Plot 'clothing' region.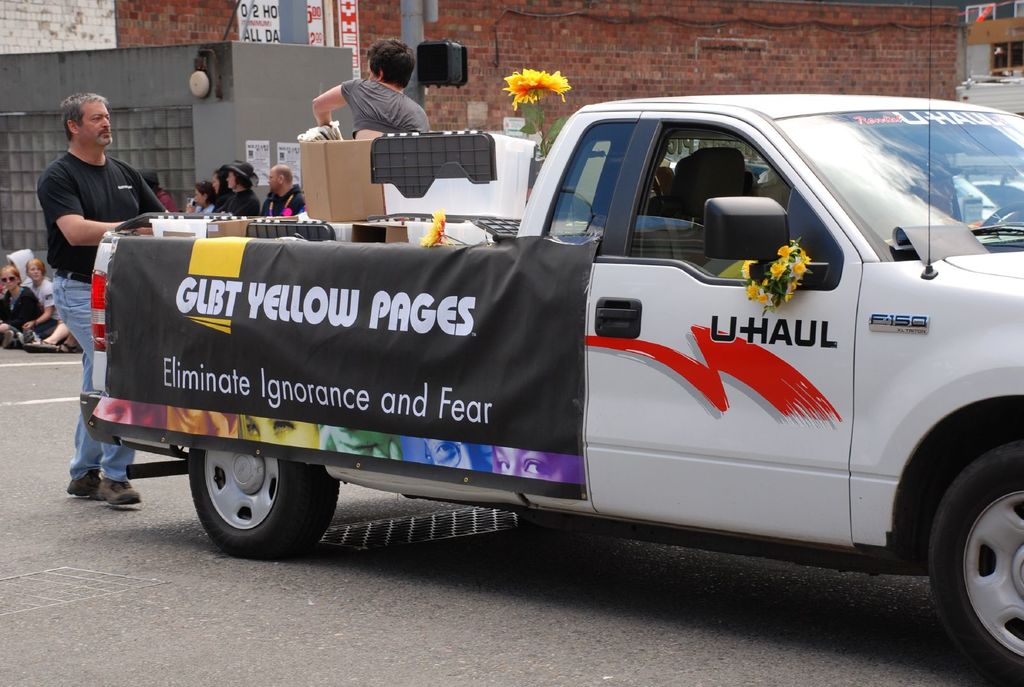
Plotted at l=199, t=201, r=212, b=214.
